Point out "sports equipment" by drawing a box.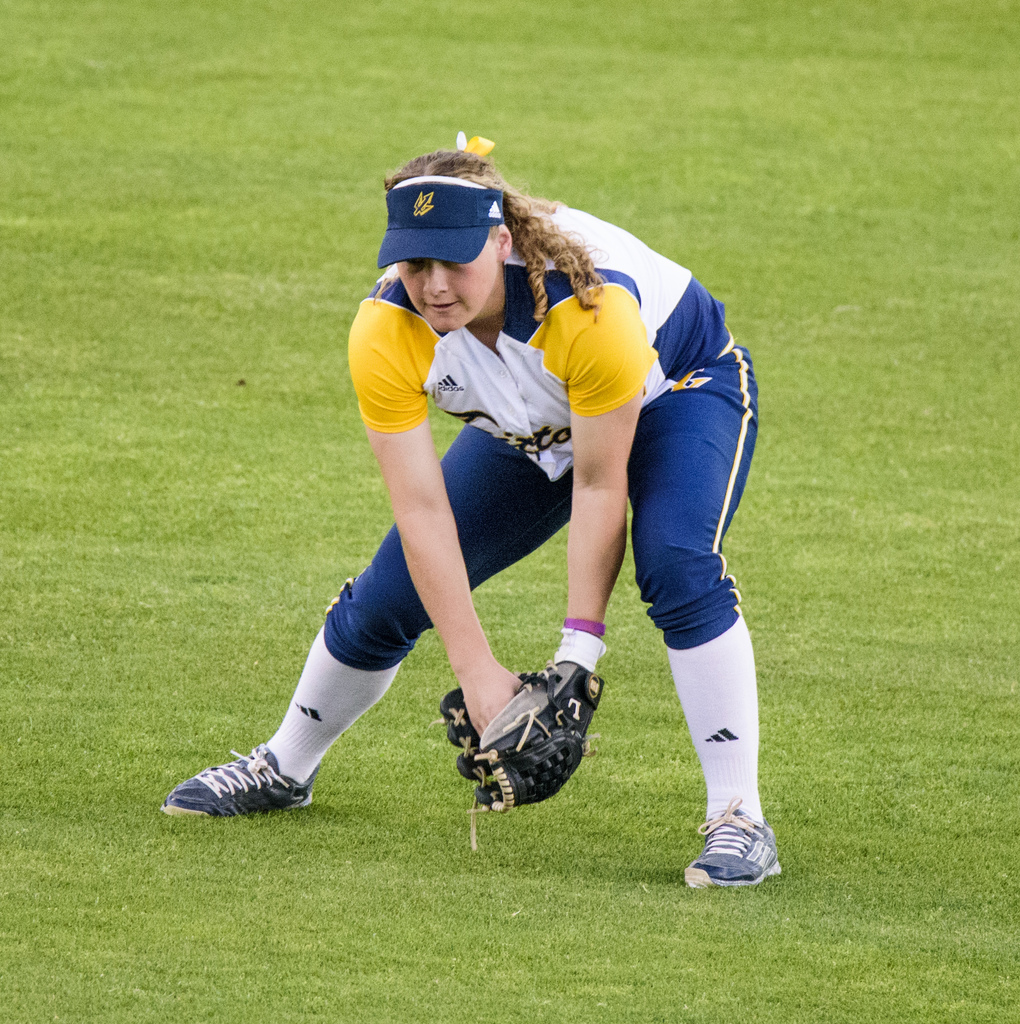
region(679, 799, 784, 884).
